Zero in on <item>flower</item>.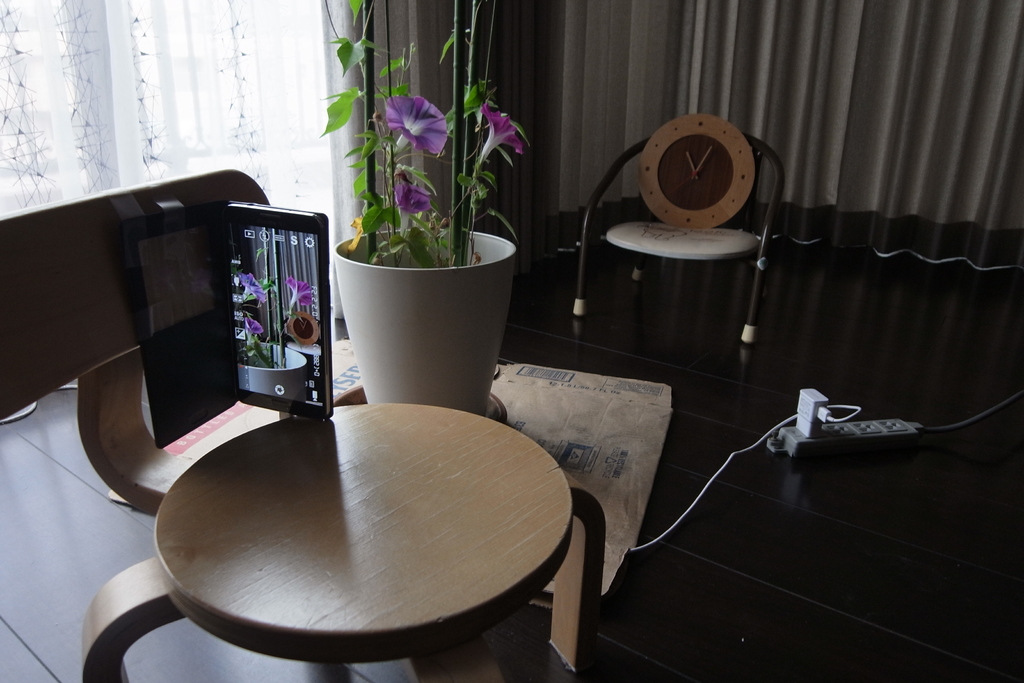
Zeroed in: x1=379 y1=89 x2=450 y2=157.
